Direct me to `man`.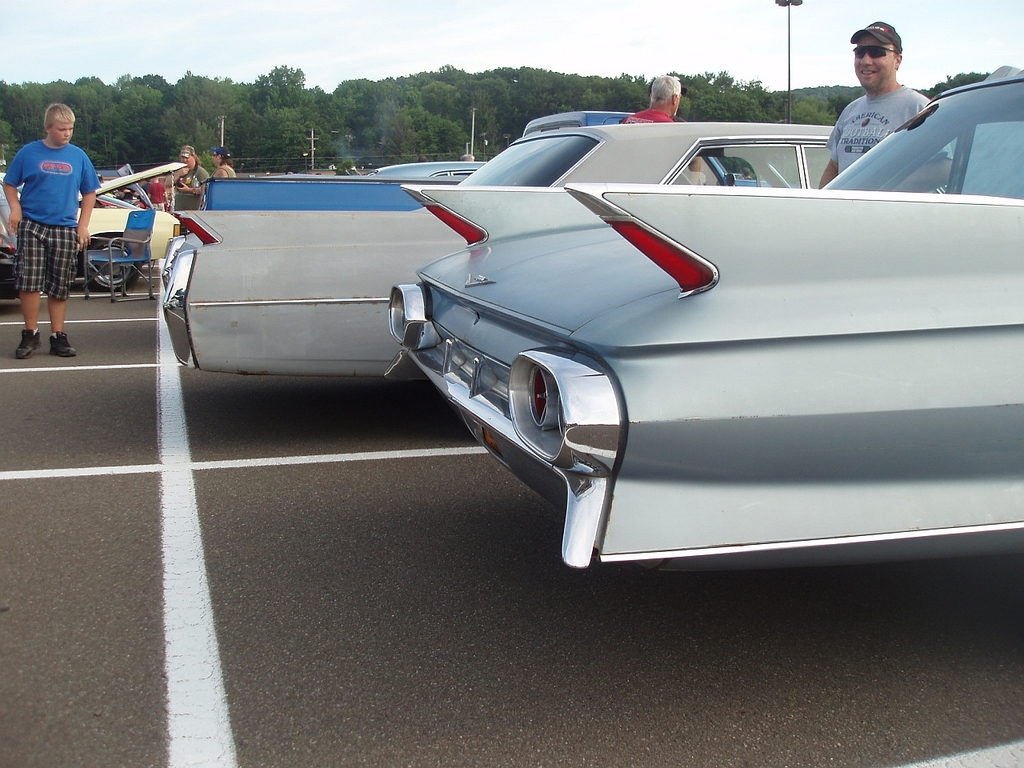
Direction: bbox(2, 100, 99, 362).
